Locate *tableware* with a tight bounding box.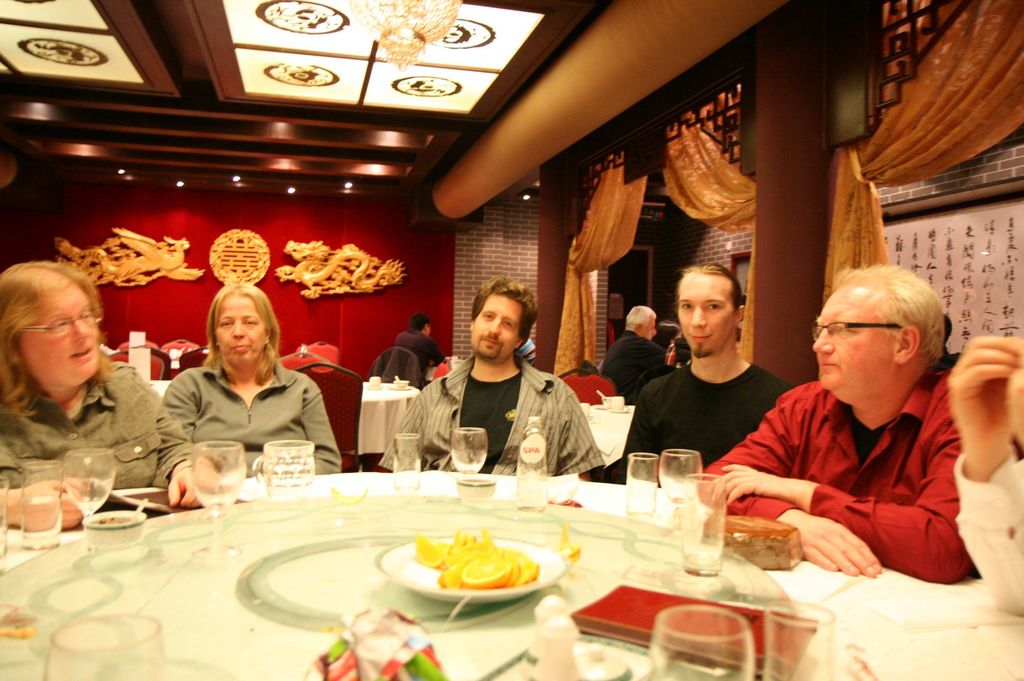
box=[365, 374, 381, 392].
